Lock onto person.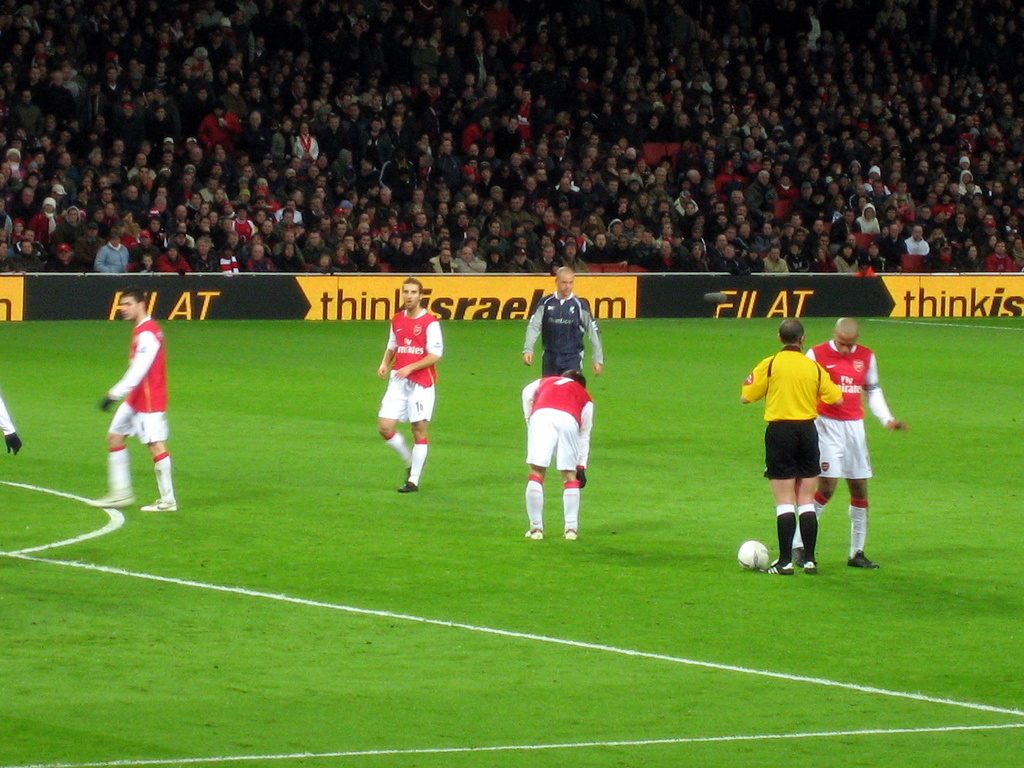
Locked: 0, 392, 25, 452.
